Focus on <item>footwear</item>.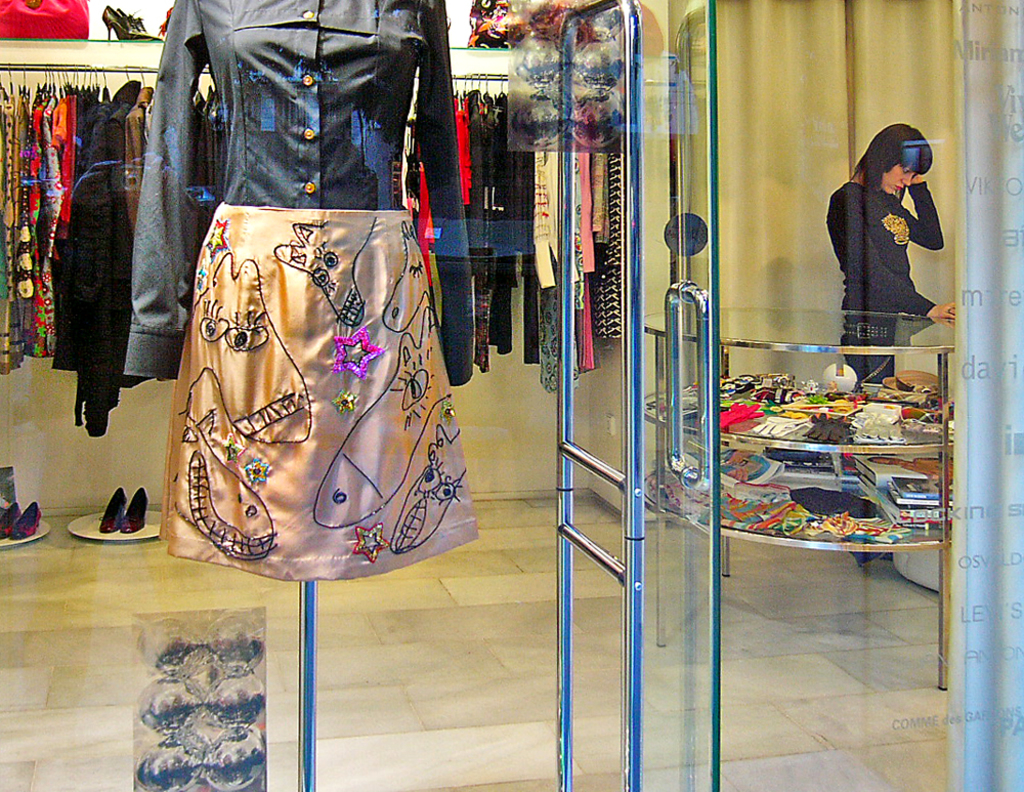
Focused at left=98, top=487, right=130, bottom=536.
